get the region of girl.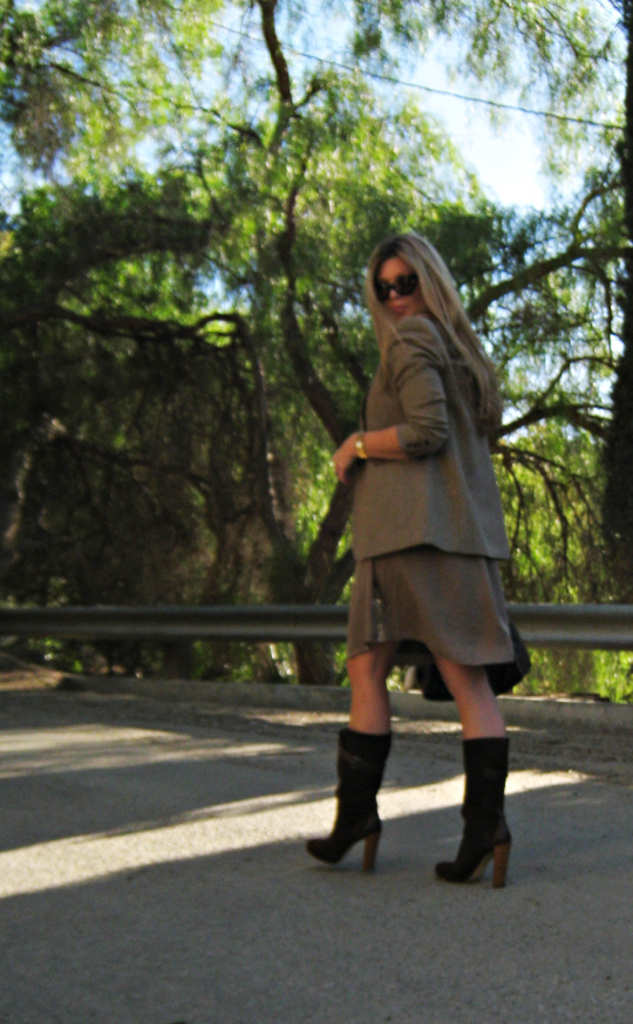
box(300, 232, 520, 896).
